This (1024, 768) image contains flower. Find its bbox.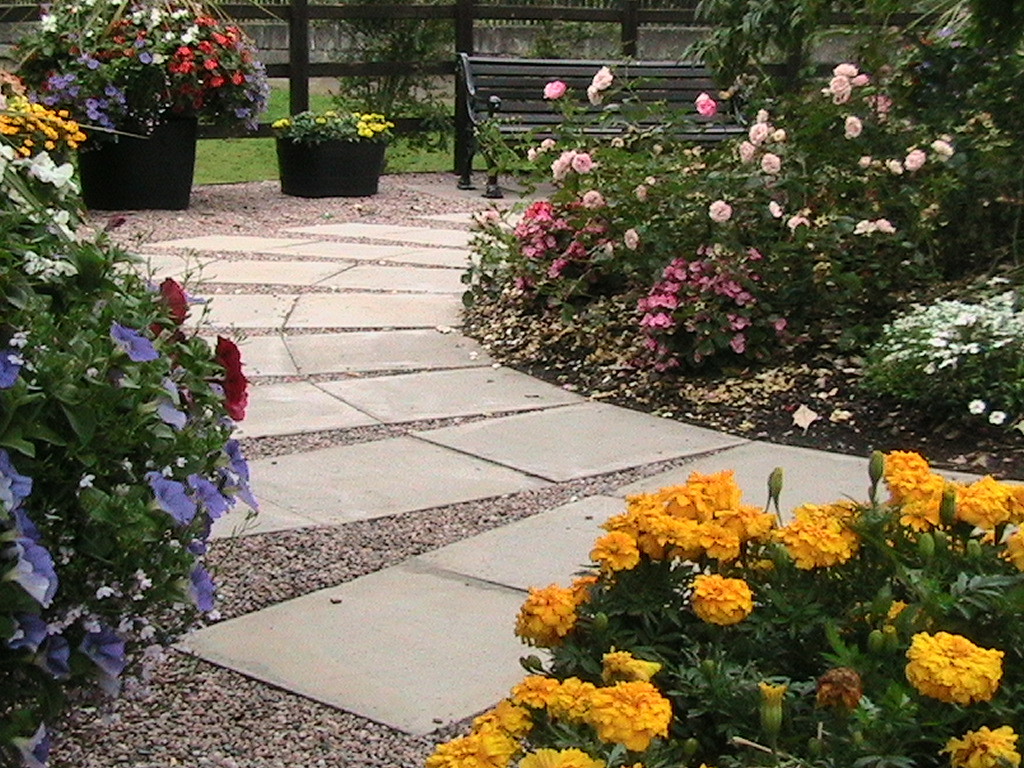
(210, 327, 237, 381).
